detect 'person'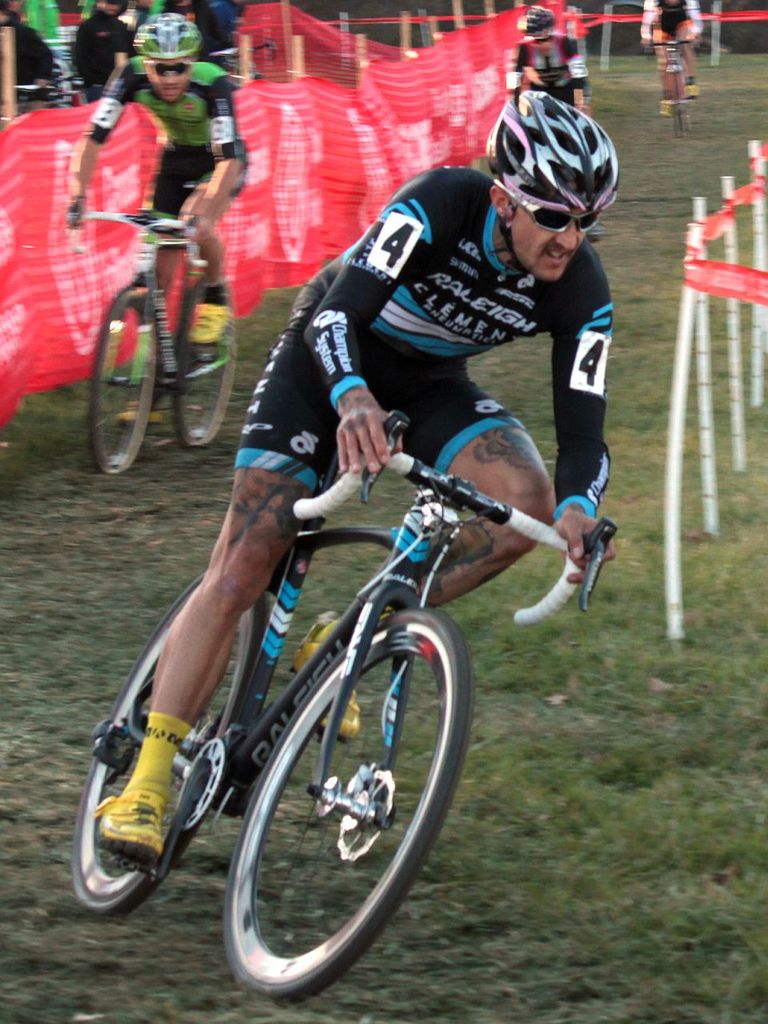
(0, 0, 58, 104)
